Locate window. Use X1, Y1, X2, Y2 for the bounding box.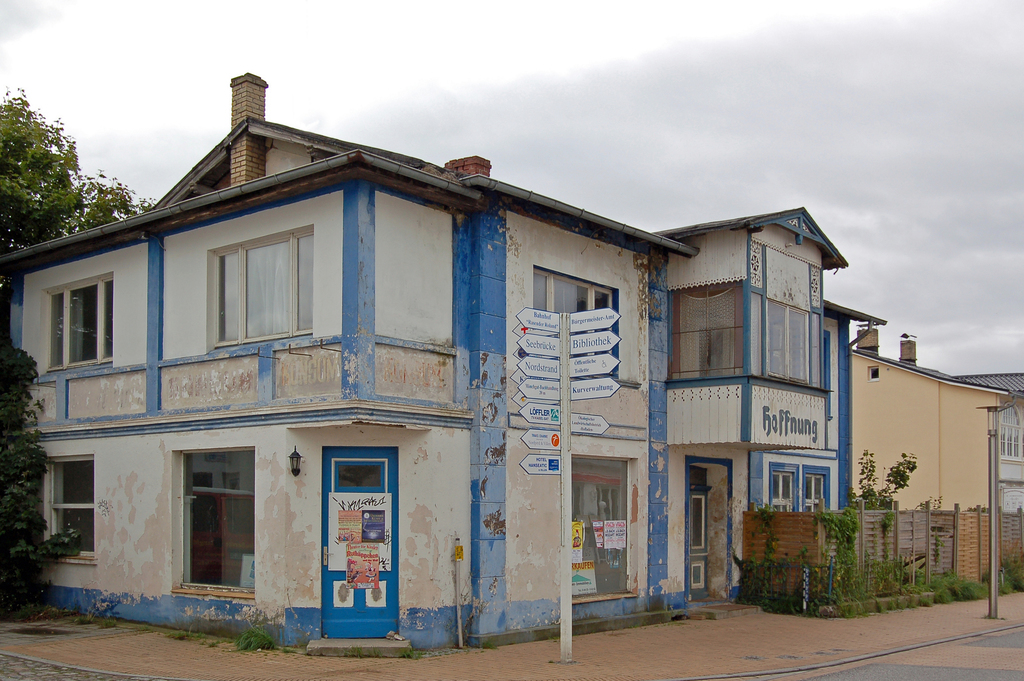
766, 299, 808, 382.
